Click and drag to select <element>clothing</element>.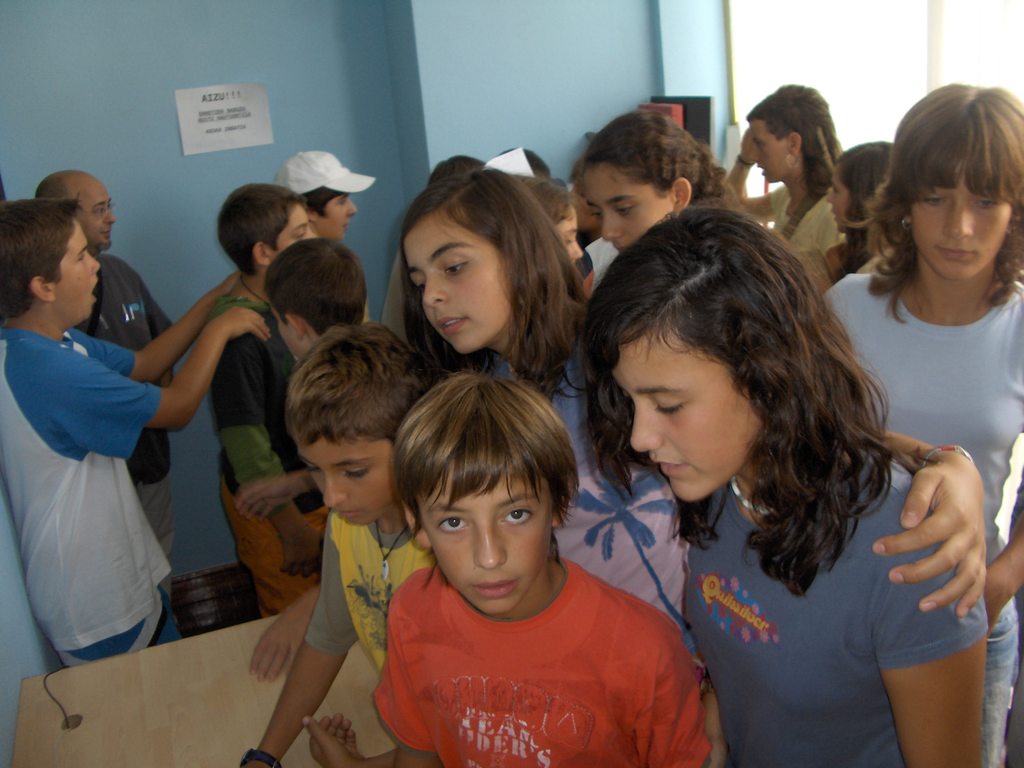
Selection: box=[689, 436, 990, 767].
